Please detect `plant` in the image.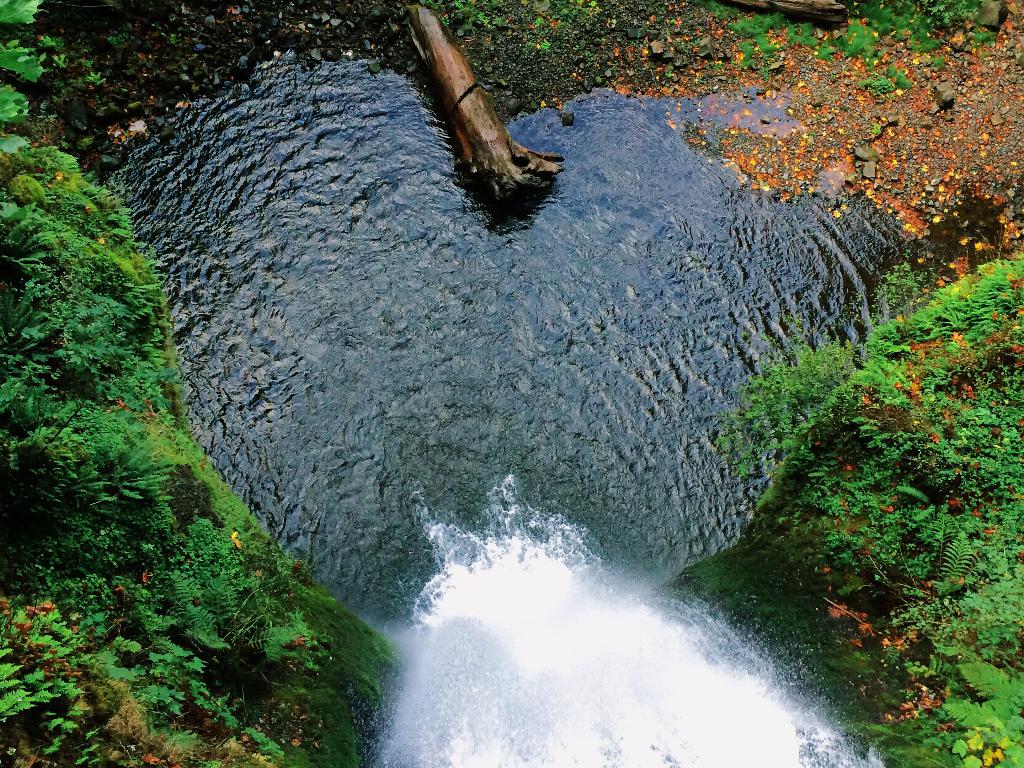
<region>161, 513, 232, 636</region>.
